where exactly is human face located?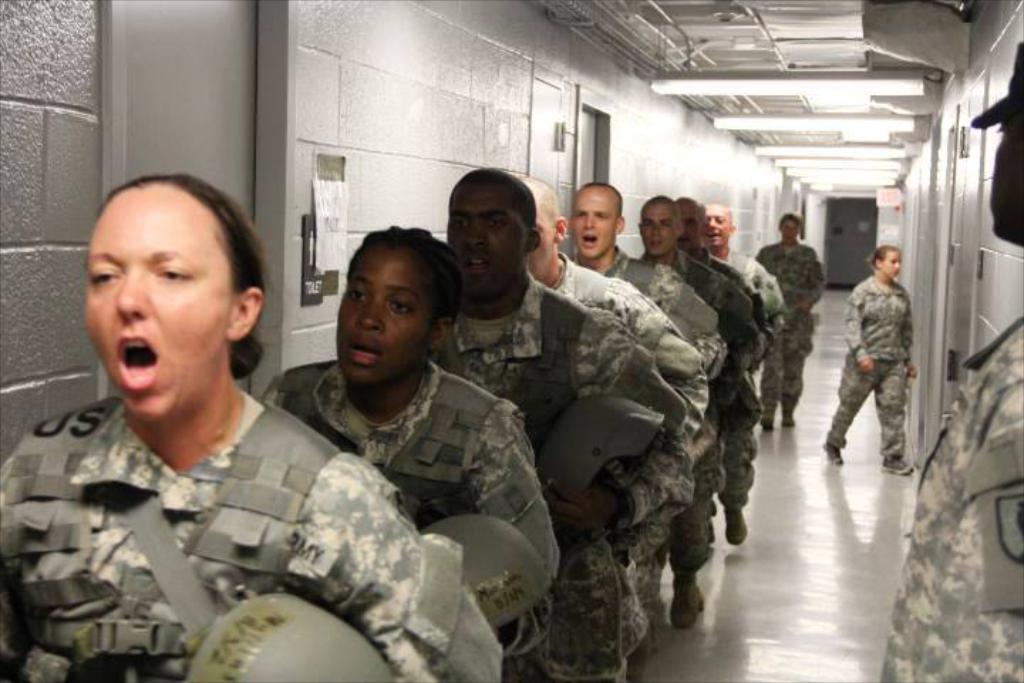
Its bounding box is crop(781, 219, 795, 240).
